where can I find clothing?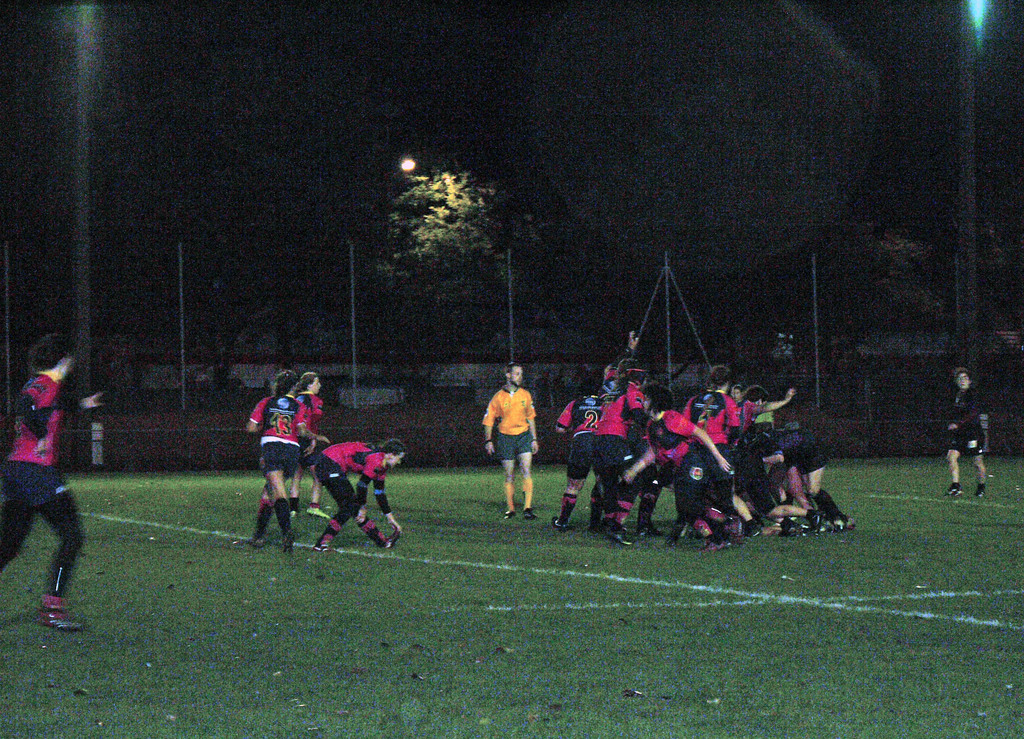
You can find it at 757:428:824:496.
